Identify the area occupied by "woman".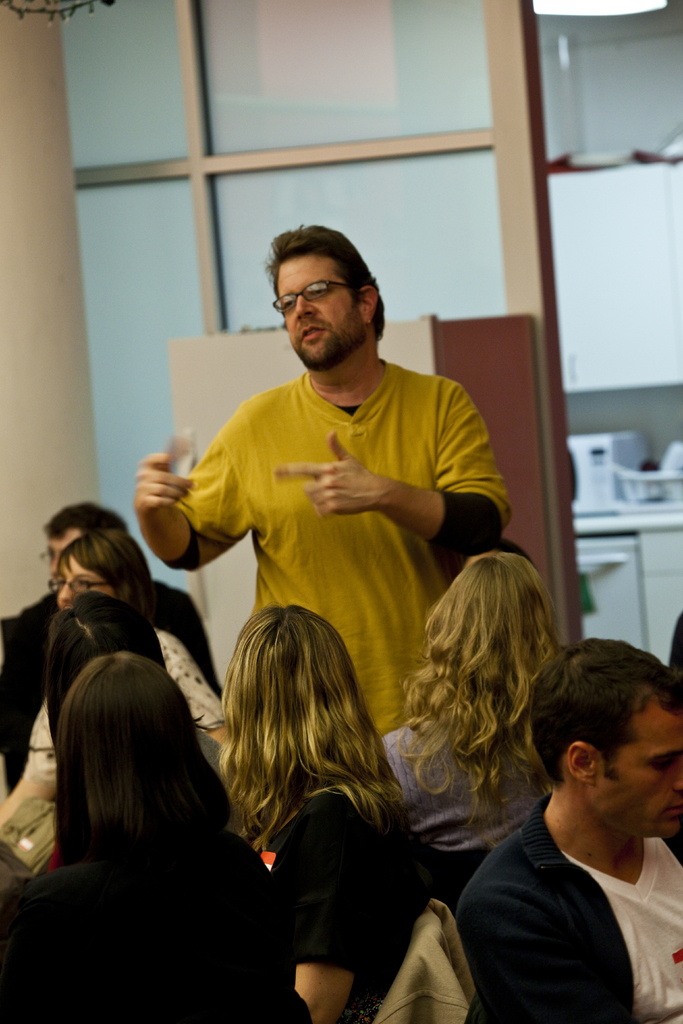
Area: <bbox>37, 589, 259, 857</bbox>.
